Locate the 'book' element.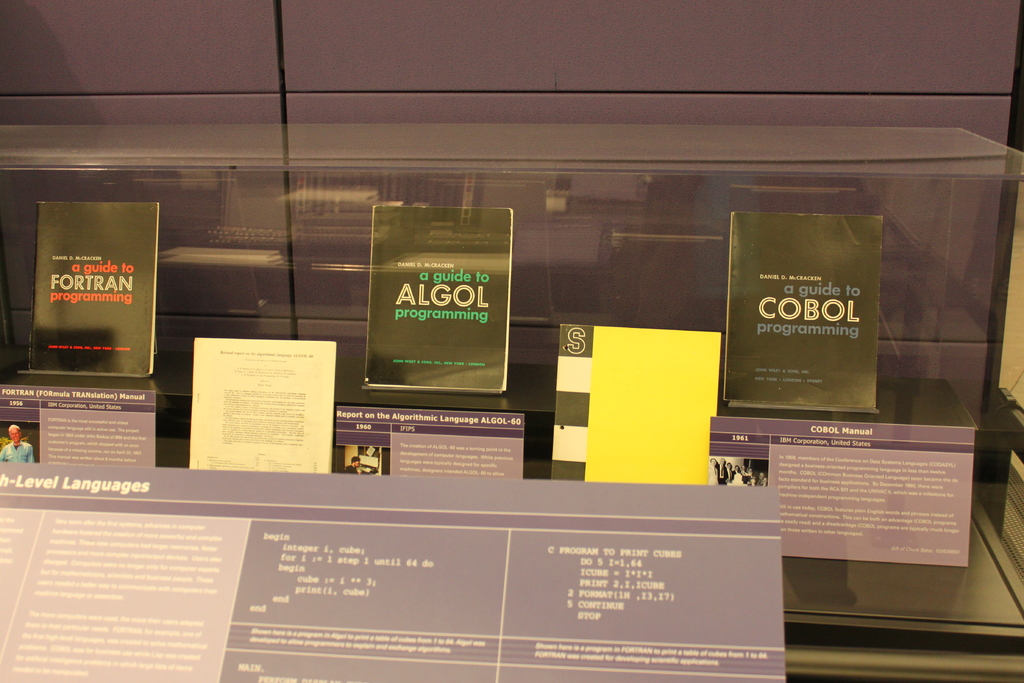
Element bbox: [x1=358, y1=204, x2=516, y2=395].
